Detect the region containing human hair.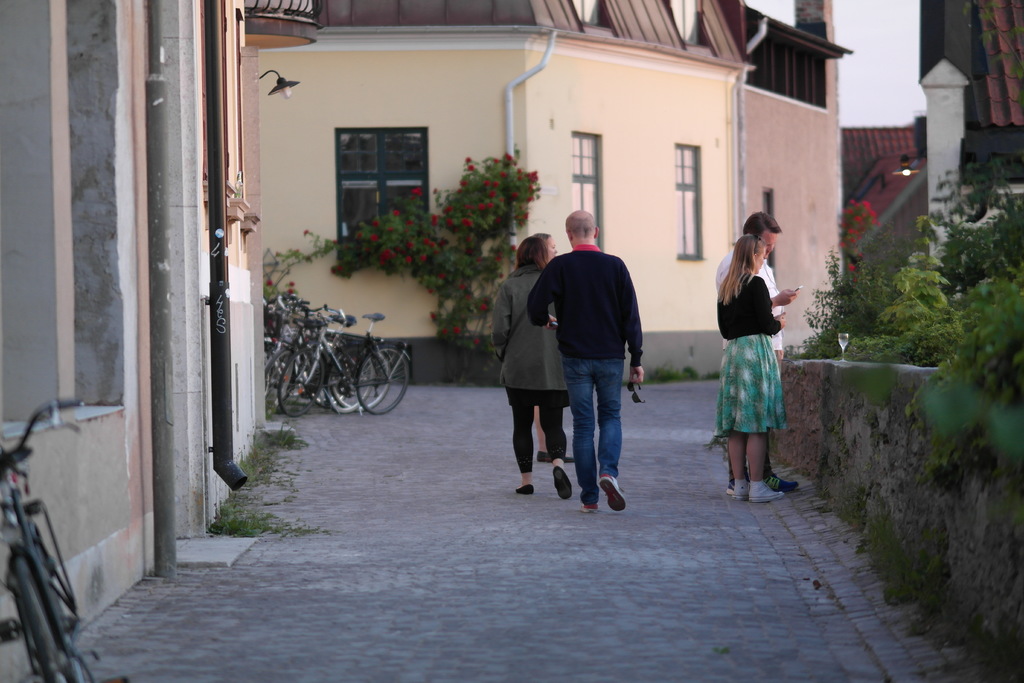
[x1=713, y1=229, x2=762, y2=305].
